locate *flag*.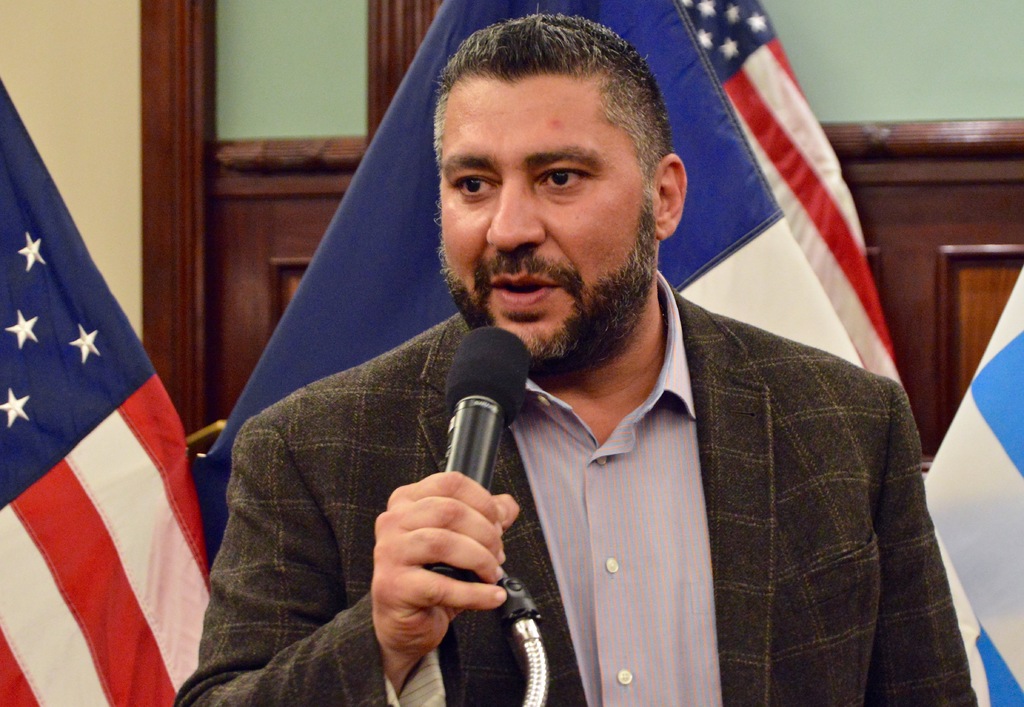
Bounding box: {"left": 206, "top": 0, "right": 928, "bottom": 478}.
